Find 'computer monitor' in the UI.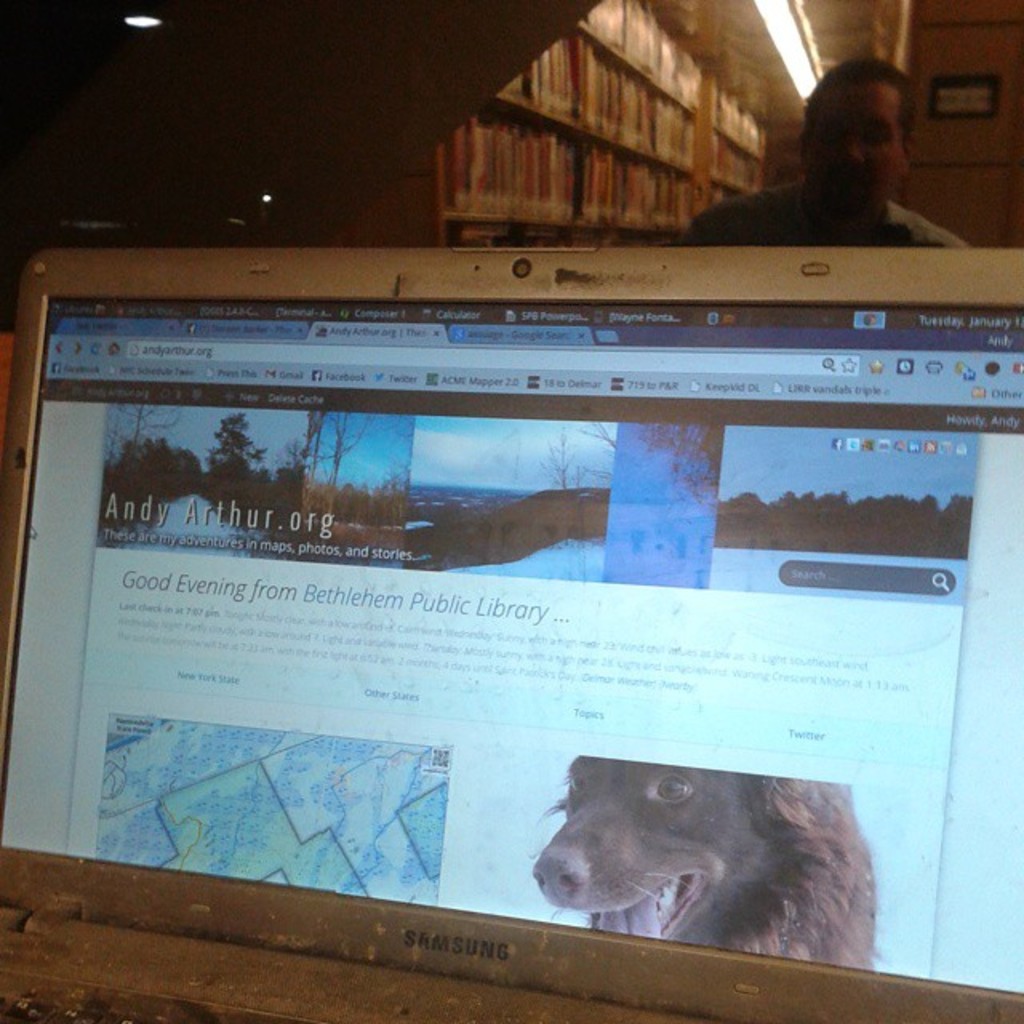
UI element at bbox=(0, 200, 1018, 1016).
